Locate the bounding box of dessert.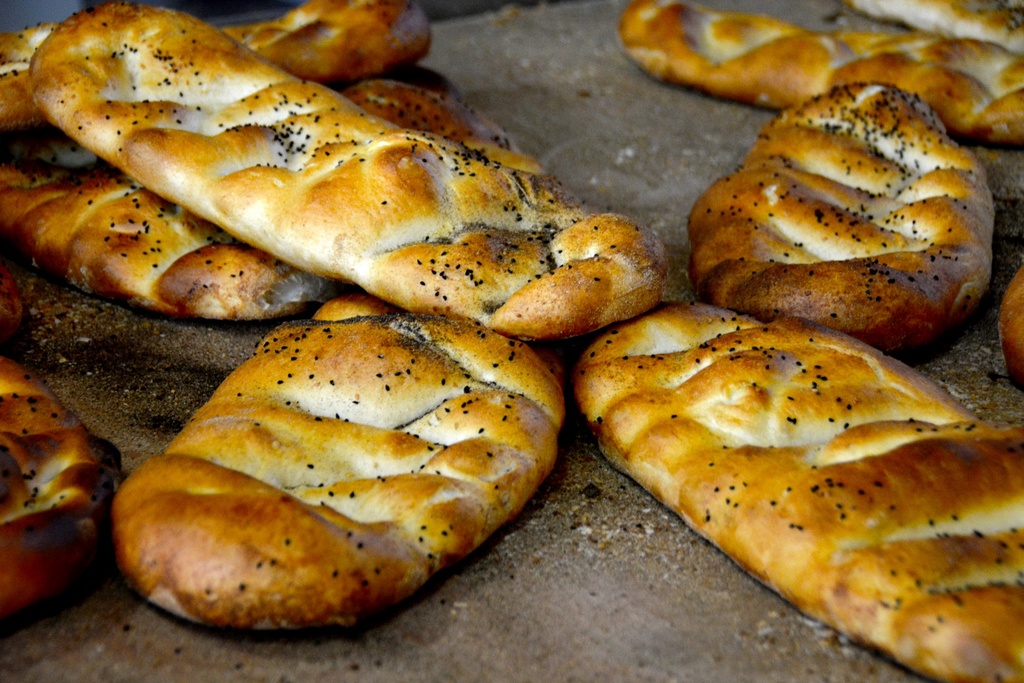
Bounding box: detection(1, 142, 333, 329).
